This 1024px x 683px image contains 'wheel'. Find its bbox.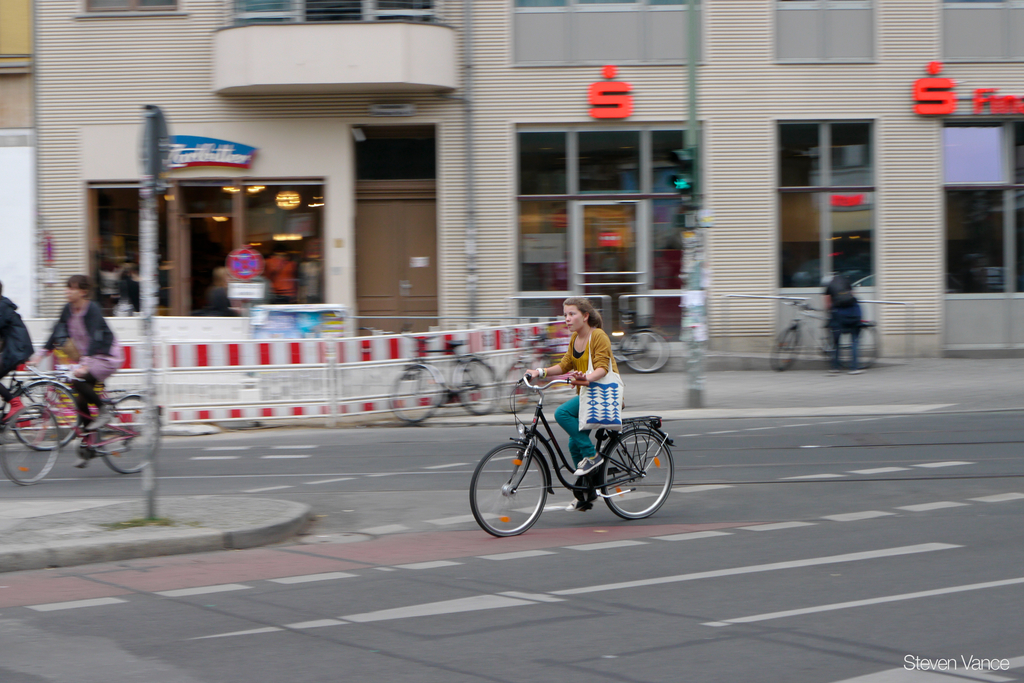
region(854, 321, 874, 372).
